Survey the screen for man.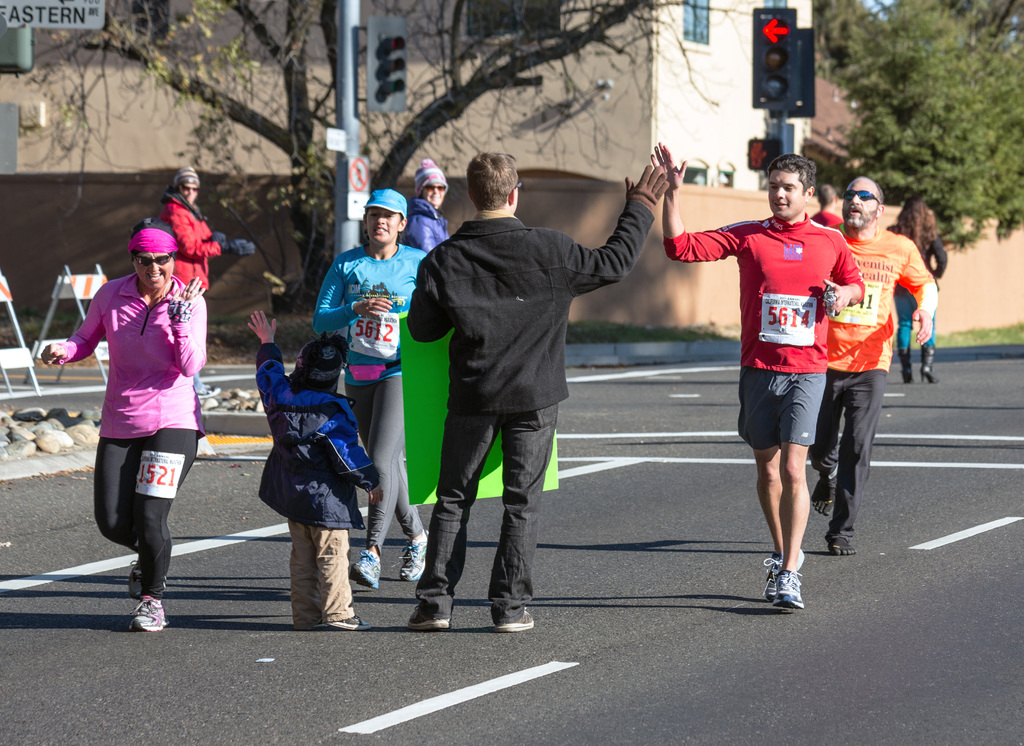
Survey found: detection(410, 147, 655, 610).
